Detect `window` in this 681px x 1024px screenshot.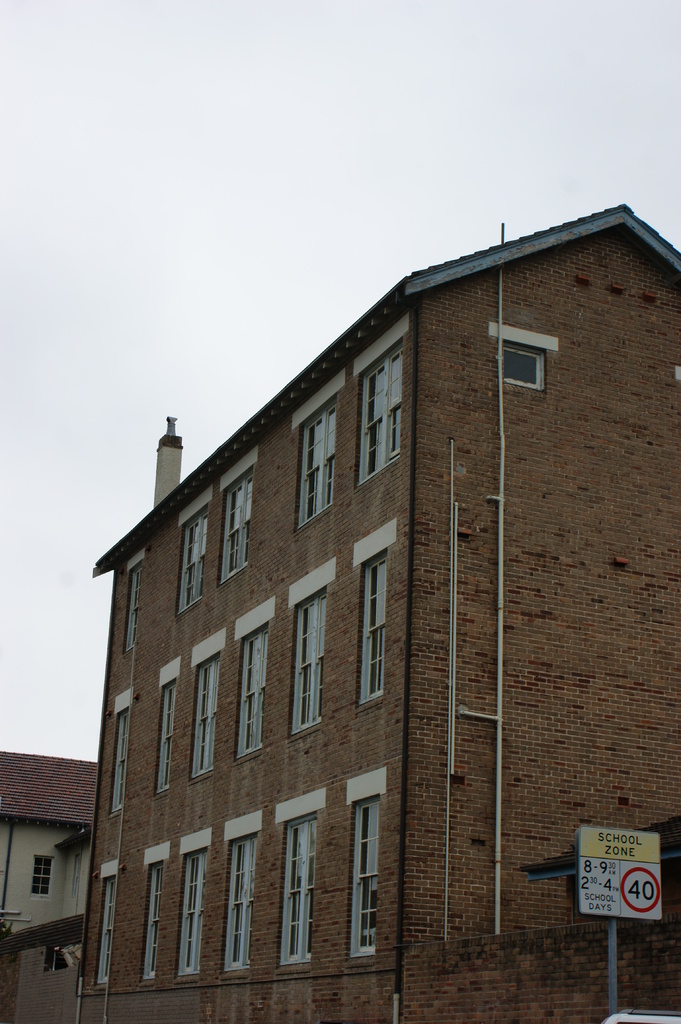
Detection: x1=274 y1=790 x2=323 y2=968.
